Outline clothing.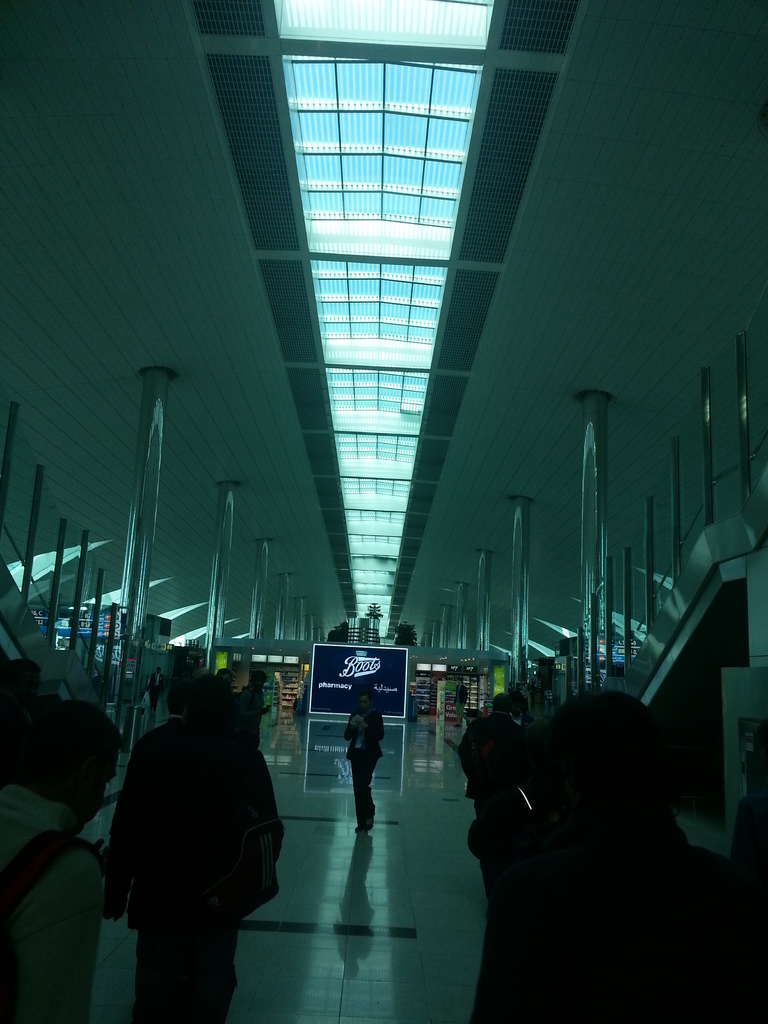
Outline: 118/701/252/1016.
